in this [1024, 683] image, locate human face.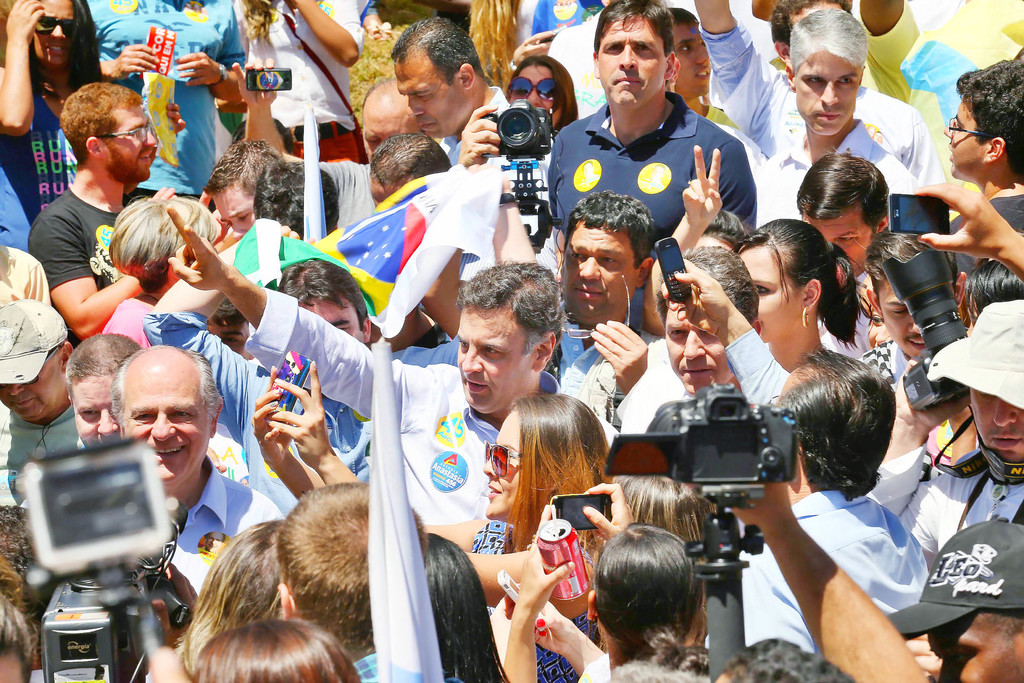
Bounding box: bbox=[301, 295, 364, 344].
